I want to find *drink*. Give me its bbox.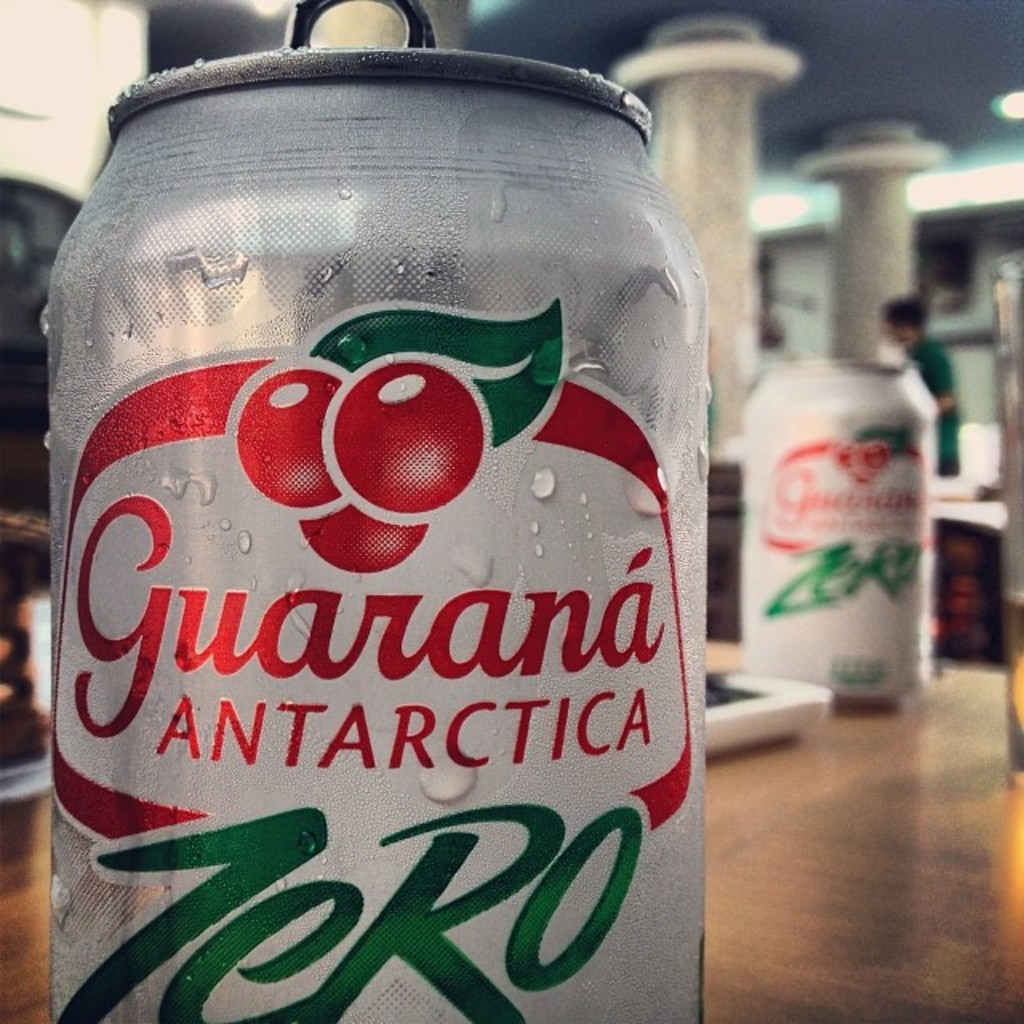
{"x1": 1006, "y1": 576, "x2": 1022, "y2": 747}.
